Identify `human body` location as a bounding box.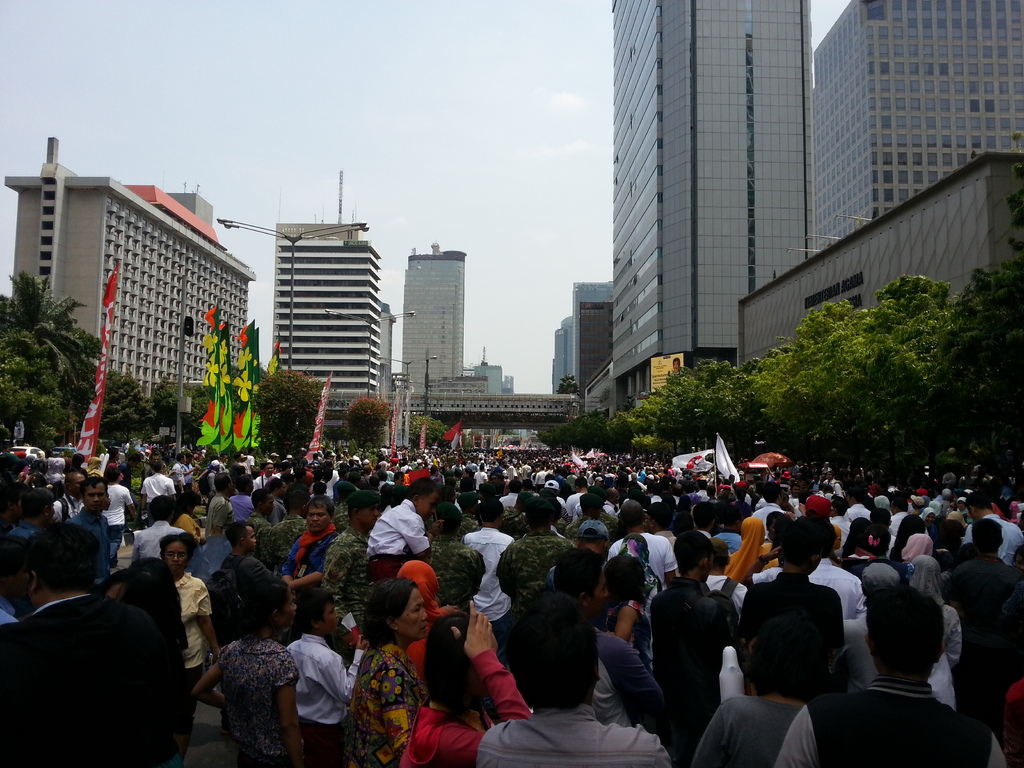
494:500:579:563.
